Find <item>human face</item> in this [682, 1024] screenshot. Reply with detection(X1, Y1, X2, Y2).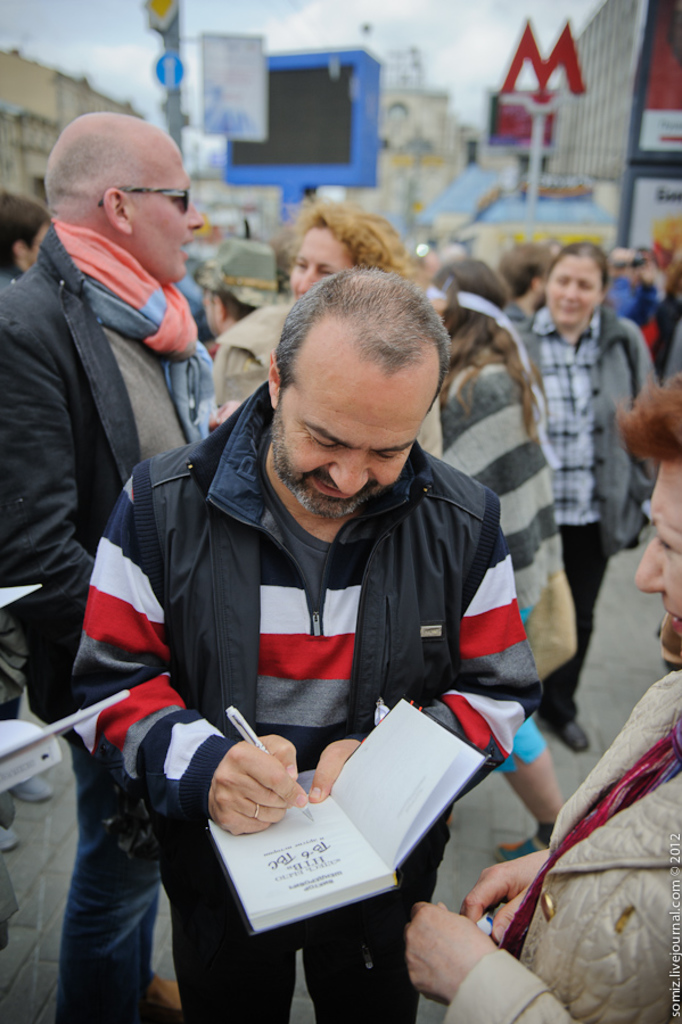
detection(543, 258, 602, 328).
